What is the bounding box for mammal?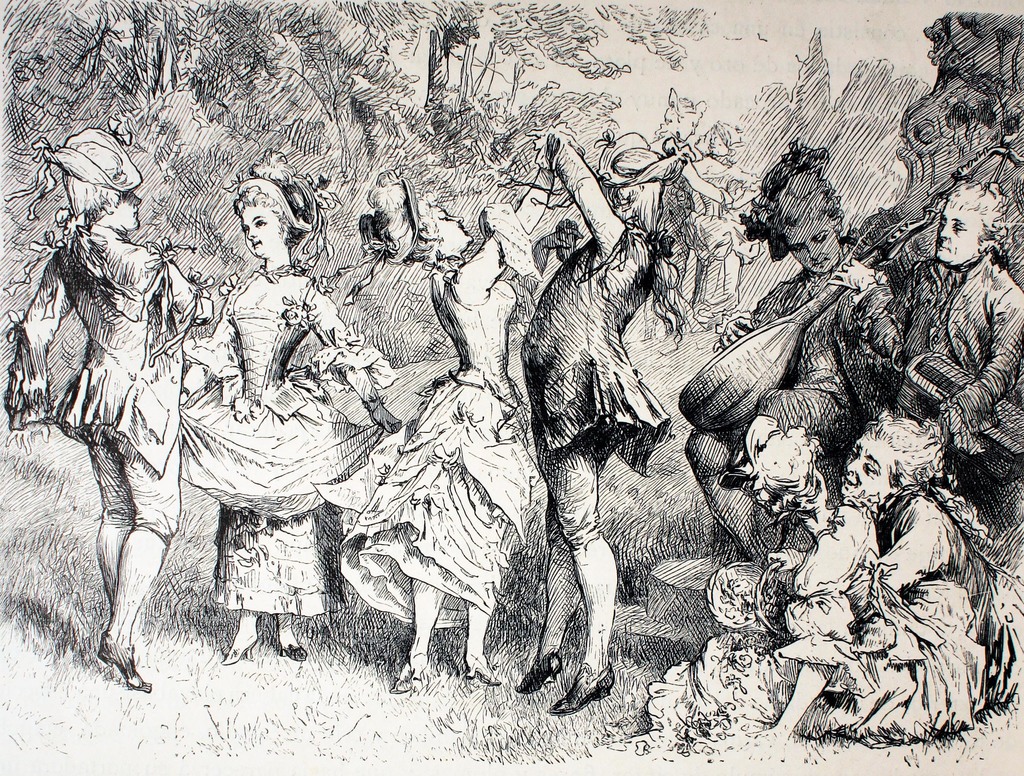
4:123:213:692.
